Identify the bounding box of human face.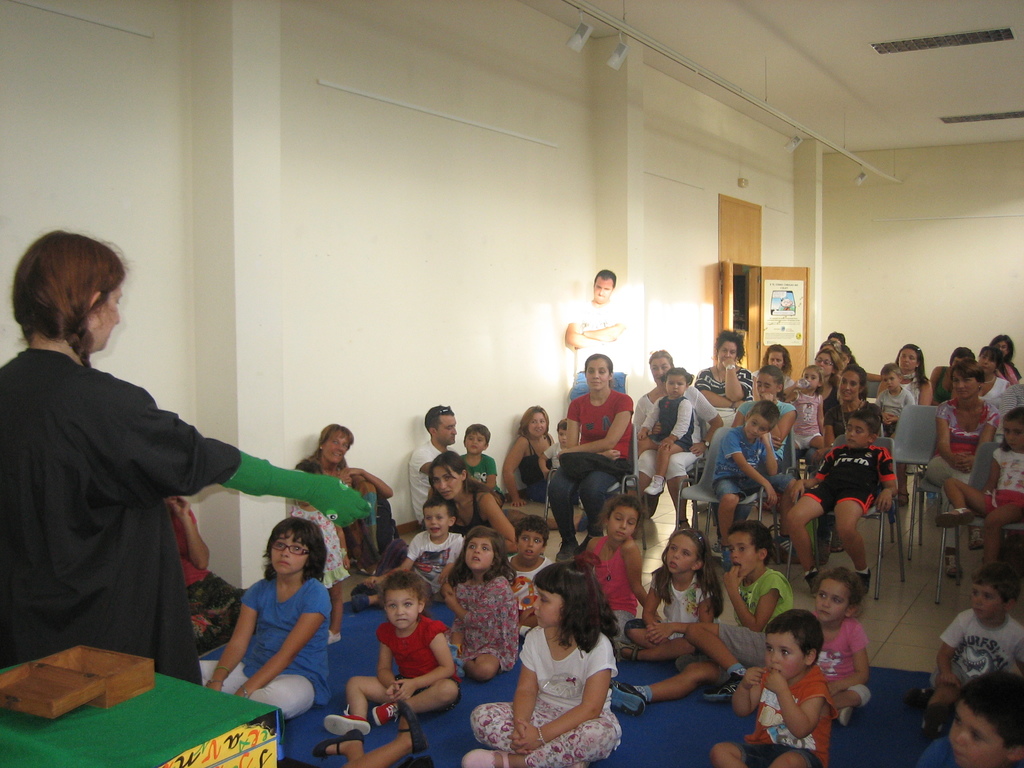
<box>433,422,460,450</box>.
